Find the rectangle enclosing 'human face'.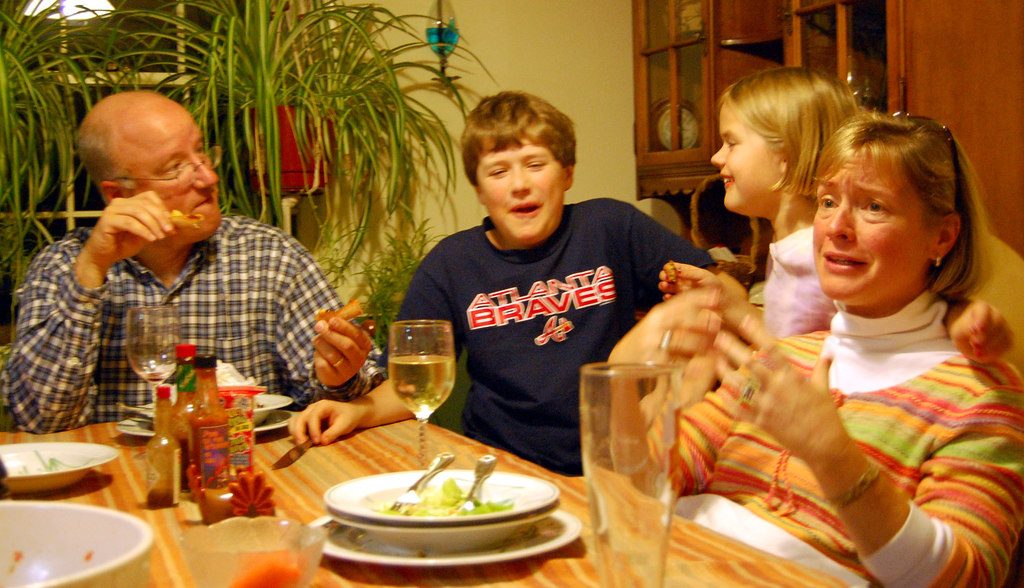
bbox=[131, 104, 220, 245].
